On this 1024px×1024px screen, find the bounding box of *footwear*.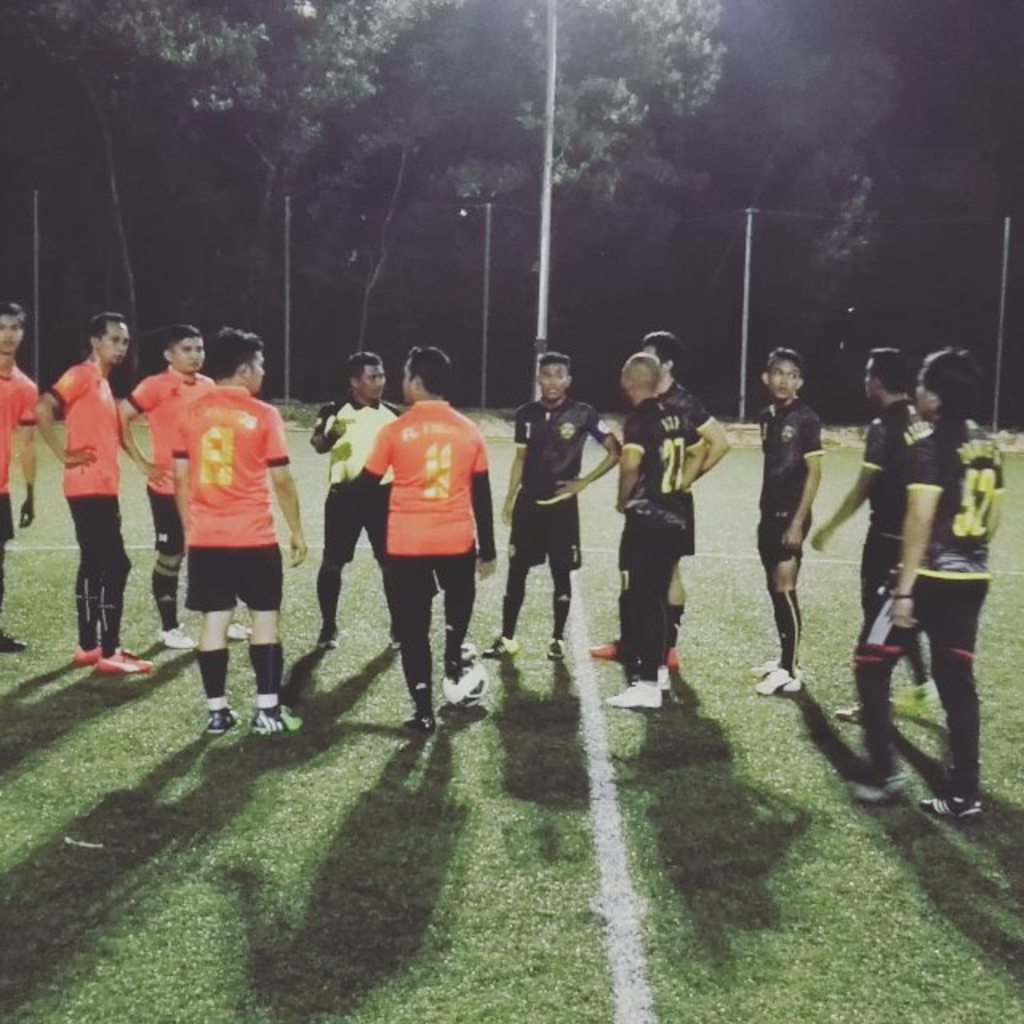
Bounding box: 200,707,242,736.
